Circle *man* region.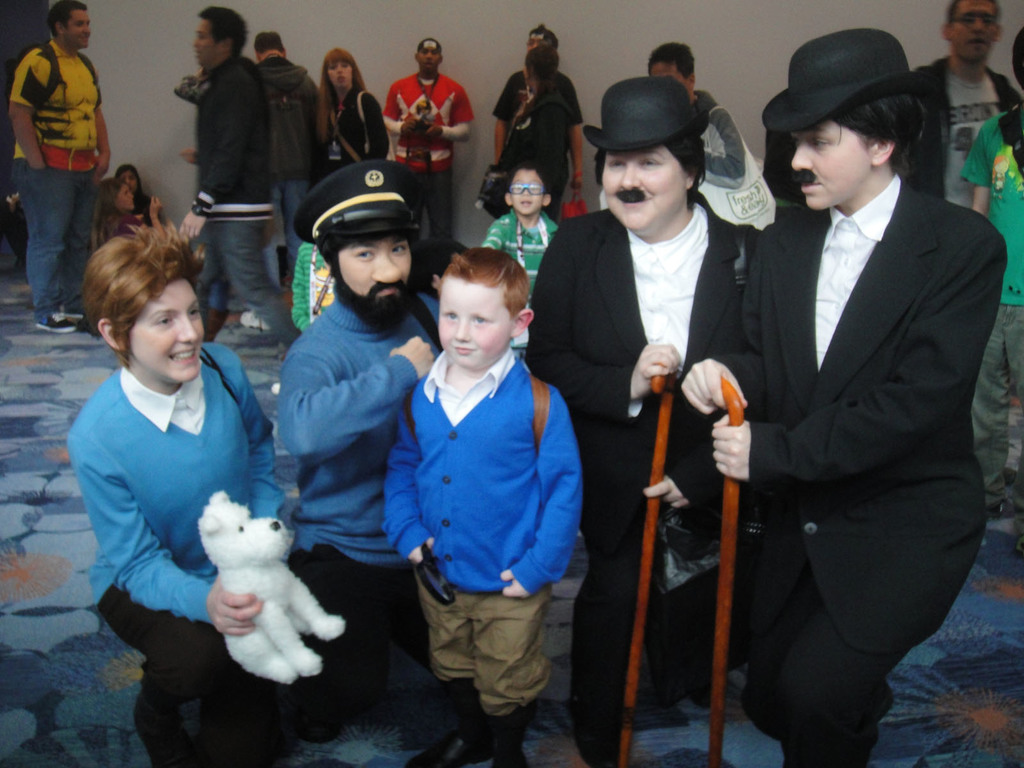
Region: 178 4 303 362.
